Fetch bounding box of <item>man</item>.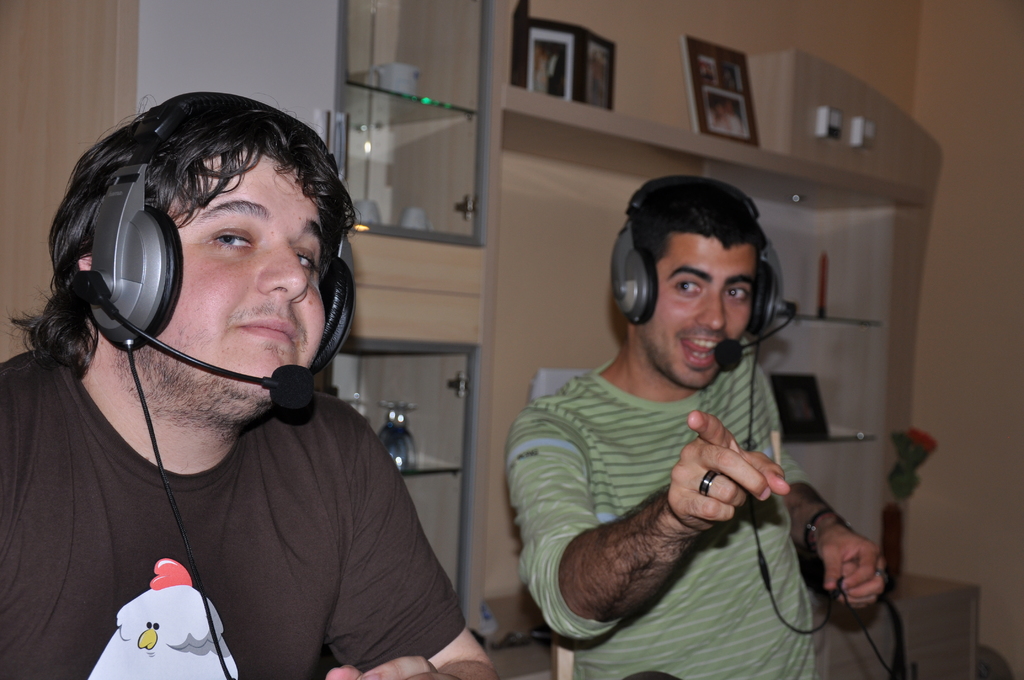
Bbox: {"left": 491, "top": 166, "right": 846, "bottom": 668}.
